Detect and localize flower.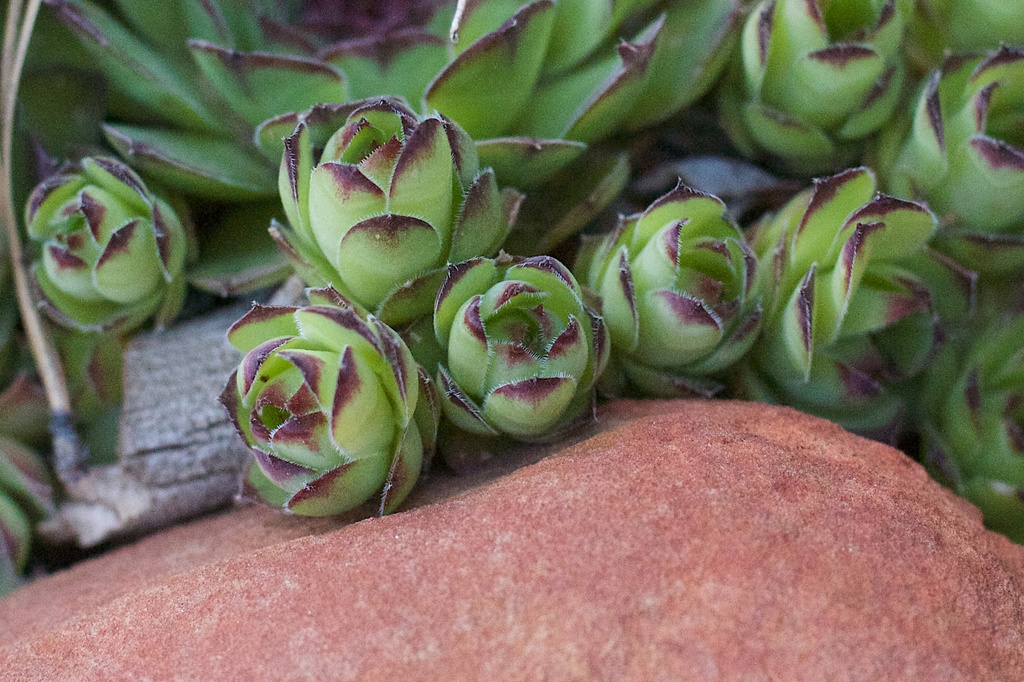
Localized at <region>721, 0, 918, 172</region>.
